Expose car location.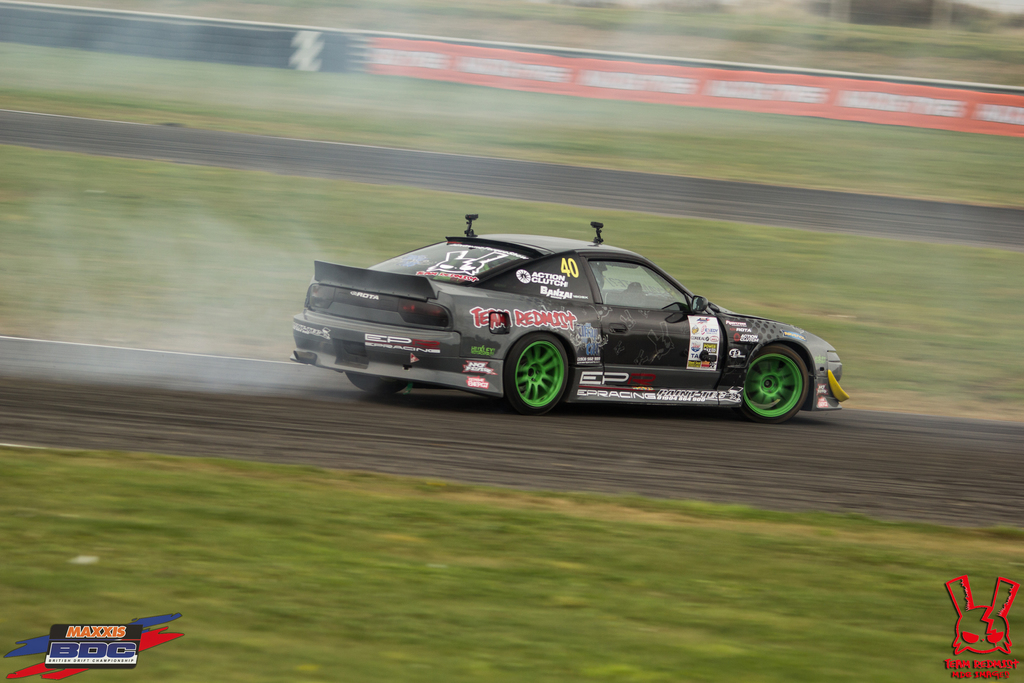
Exposed at (left=292, top=215, right=857, bottom=420).
